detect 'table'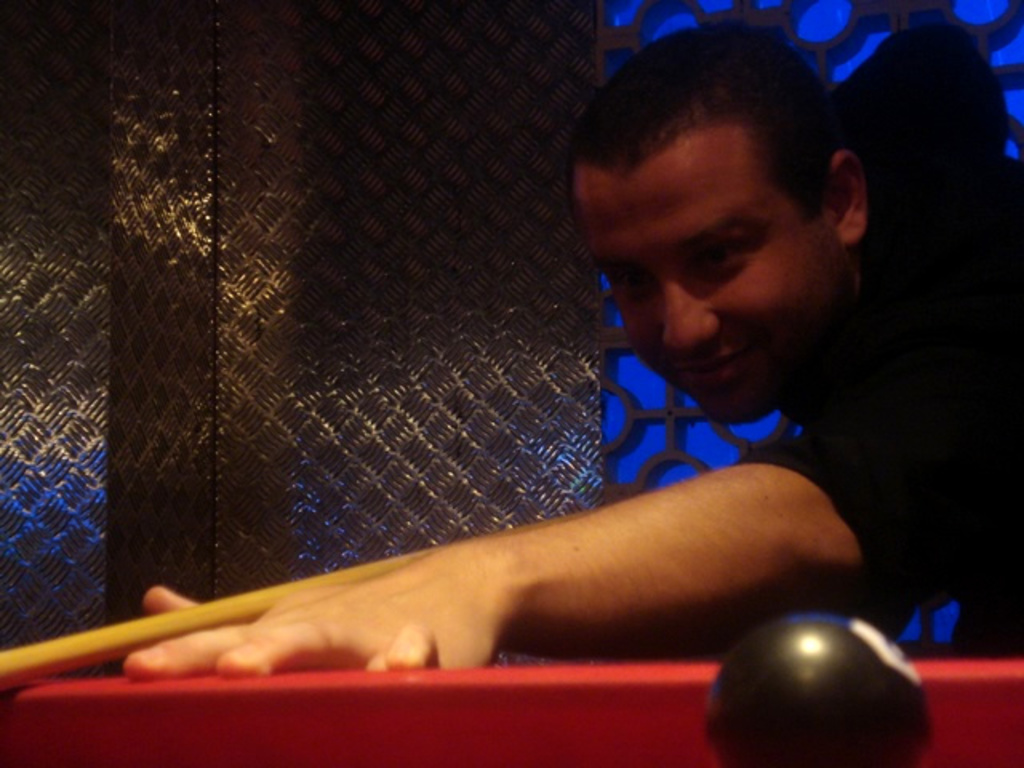
0, 666, 1022, 766
